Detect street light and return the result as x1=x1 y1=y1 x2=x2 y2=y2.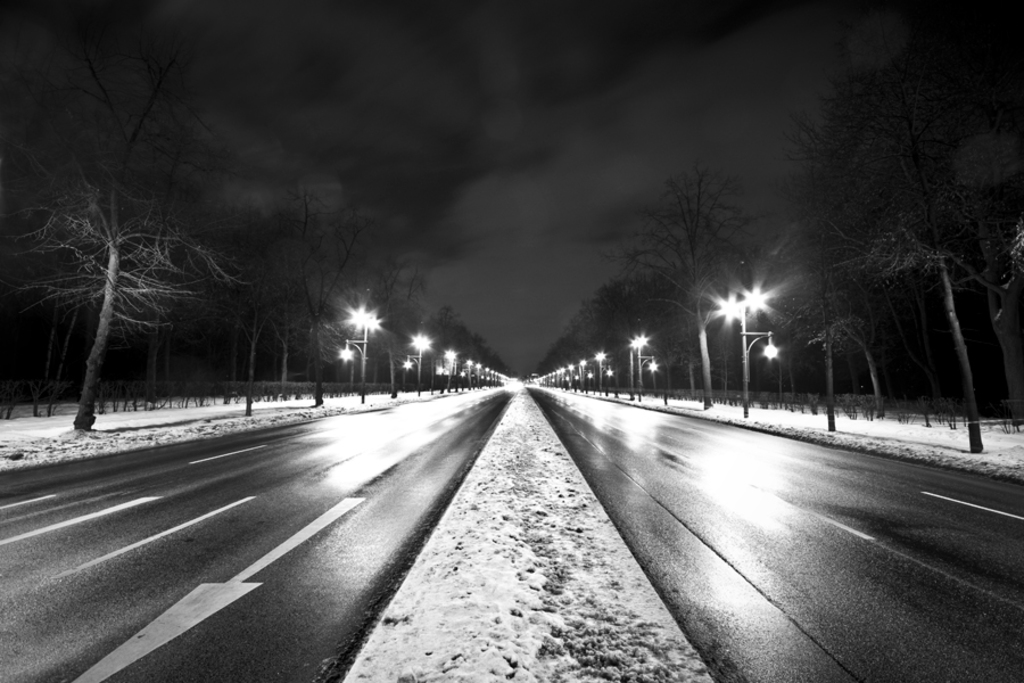
x1=593 y1=347 x2=620 y2=392.
